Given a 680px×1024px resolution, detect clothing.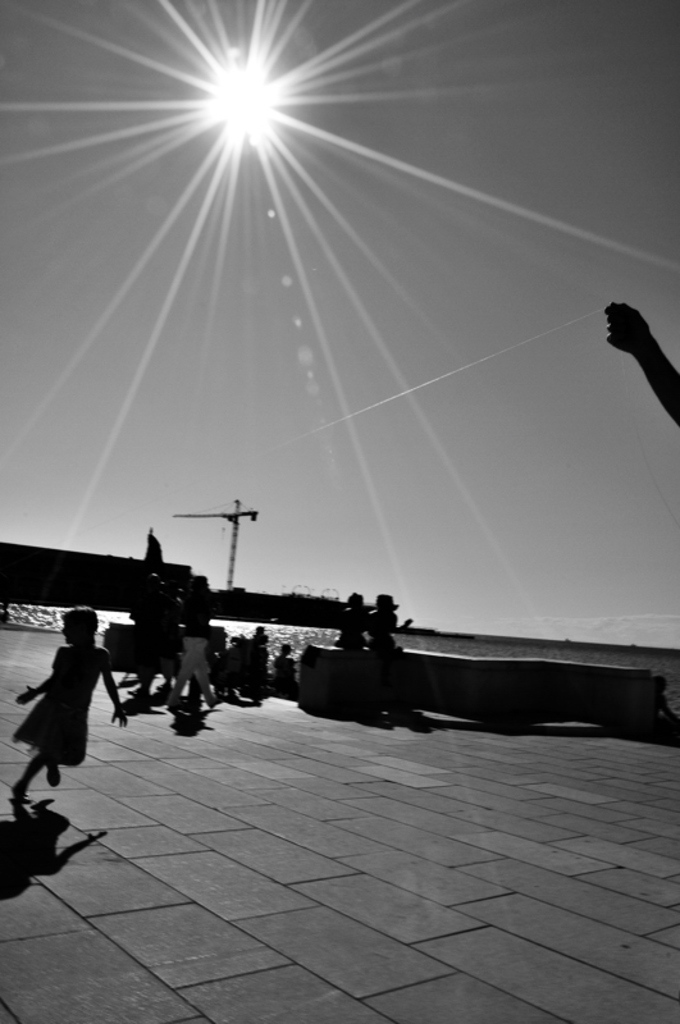
pyautogui.locateOnScreen(113, 613, 170, 690).
